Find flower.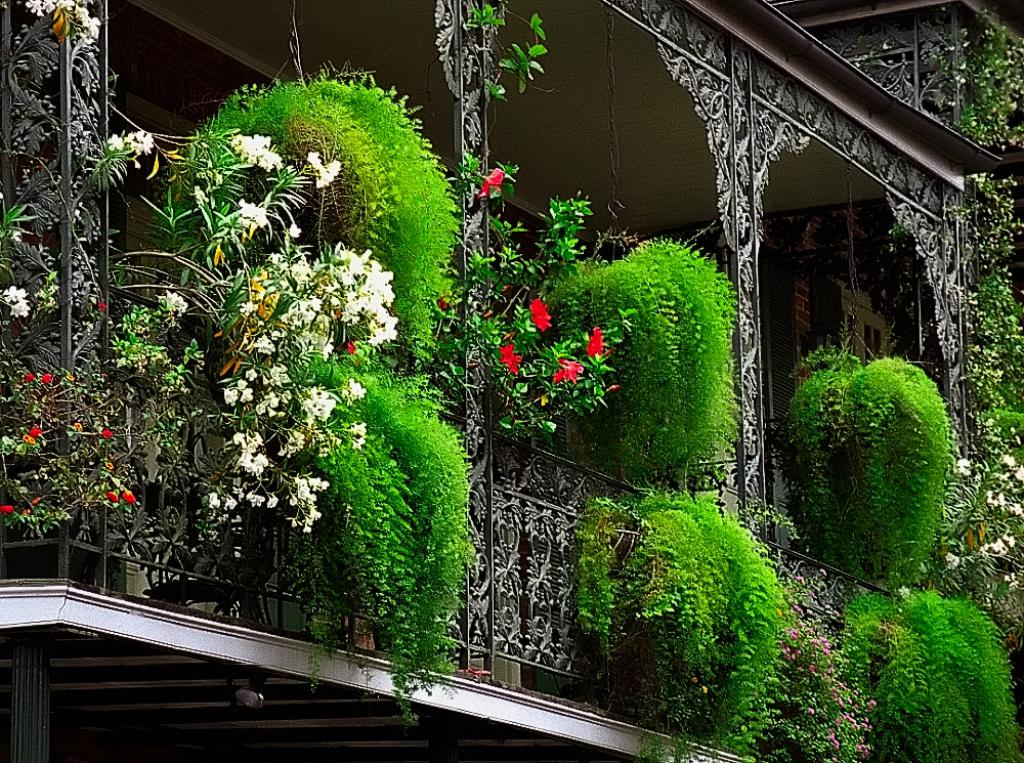
crop(30, 423, 43, 438).
